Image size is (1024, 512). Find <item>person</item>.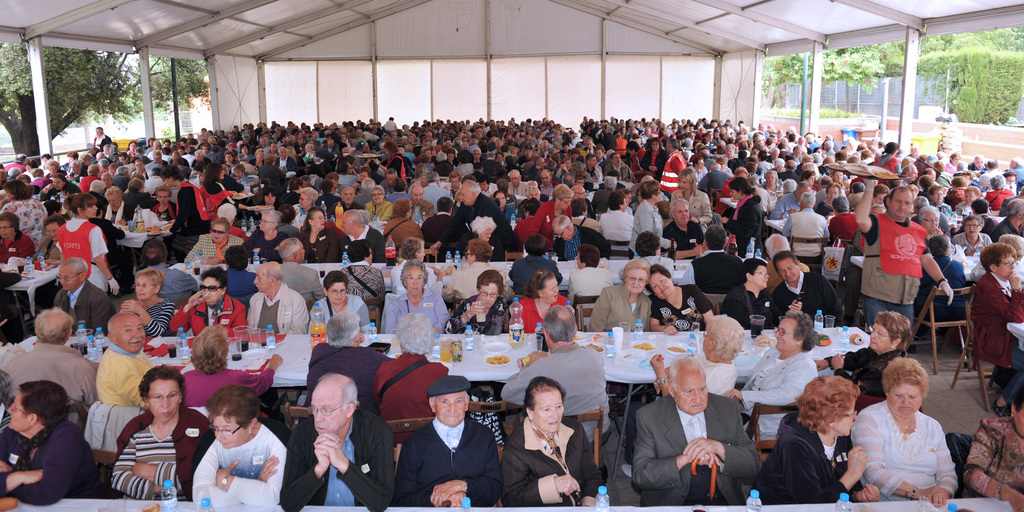
x1=429, y1=181, x2=514, y2=255.
